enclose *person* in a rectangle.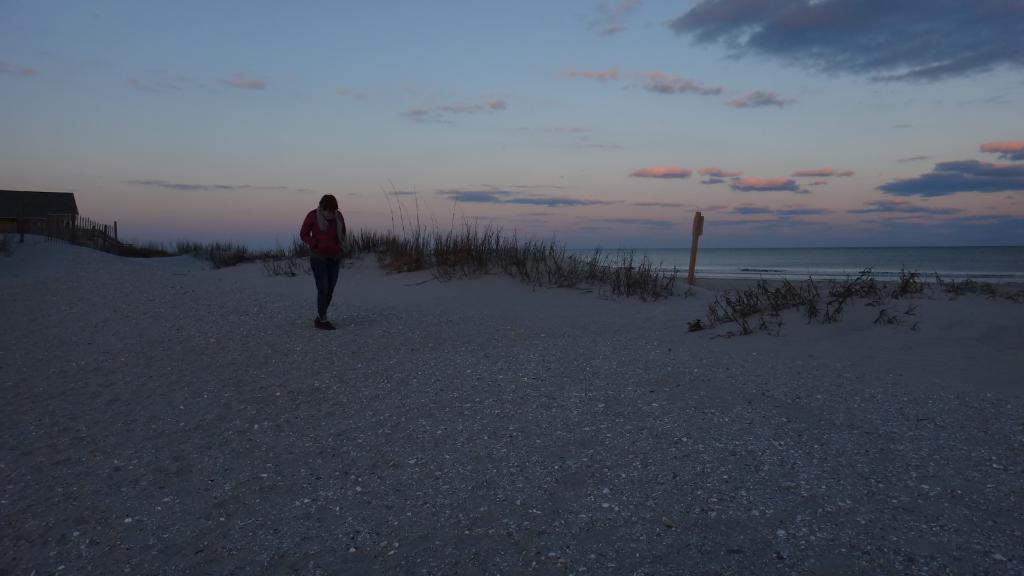
detection(300, 195, 350, 330).
